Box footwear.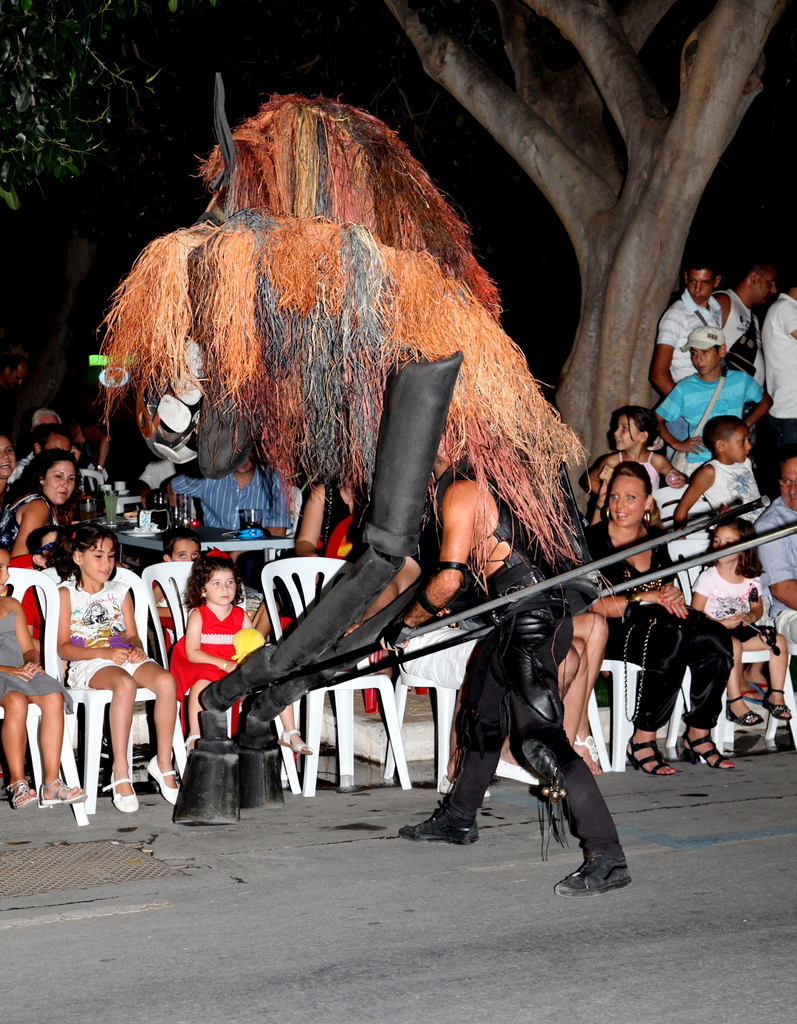
550/860/620/898.
